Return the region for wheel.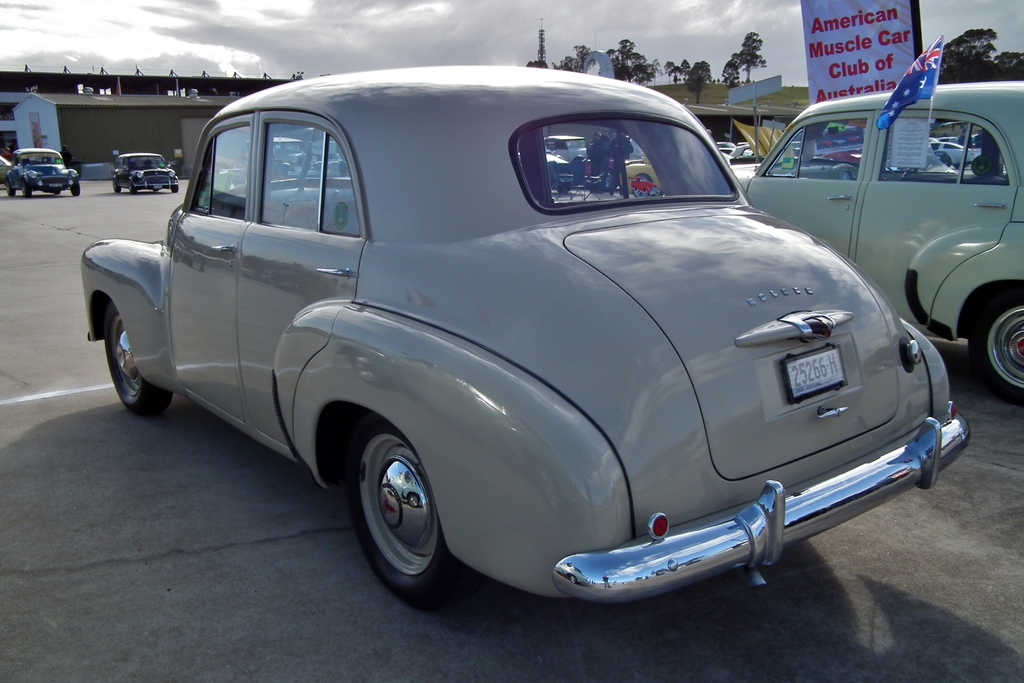
rect(102, 306, 173, 422).
